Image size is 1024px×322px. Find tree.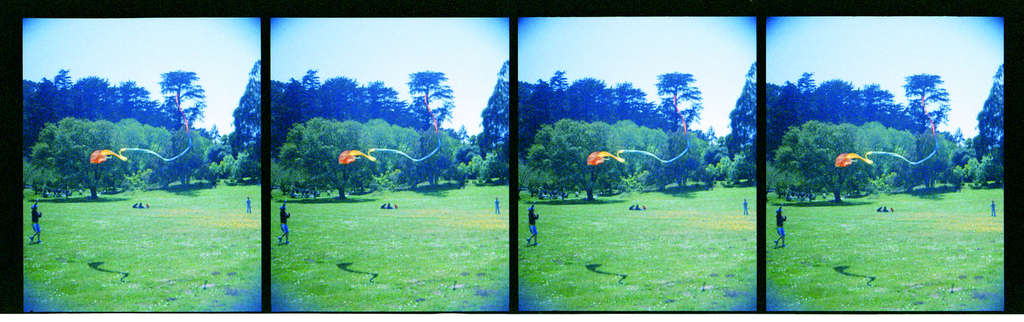
(x1=524, y1=118, x2=621, y2=195).
